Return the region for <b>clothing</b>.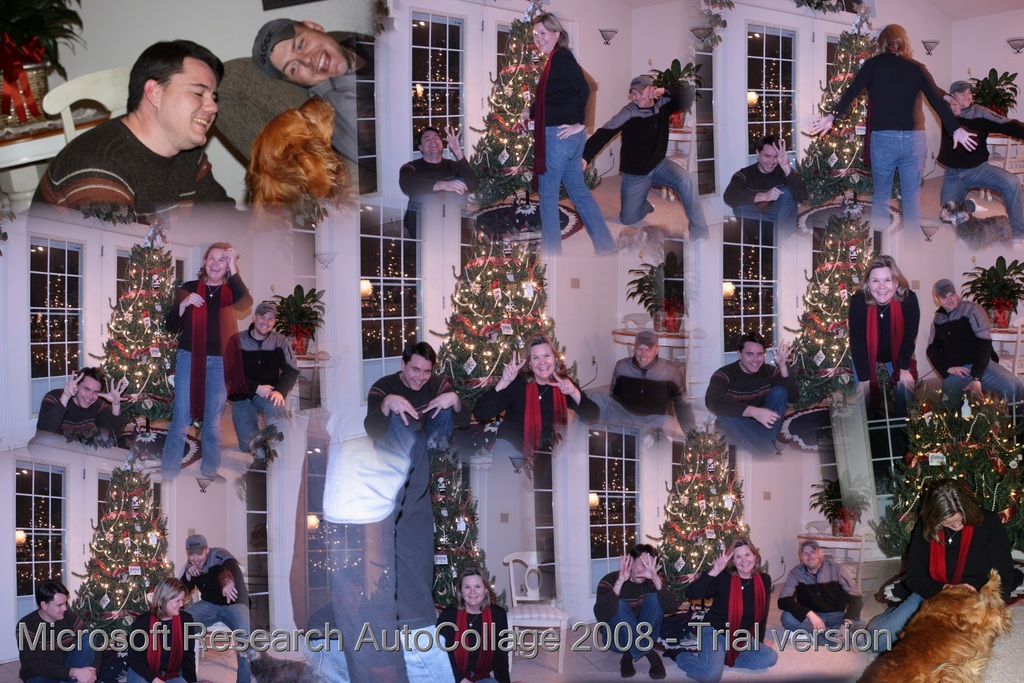
locate(400, 155, 479, 256).
